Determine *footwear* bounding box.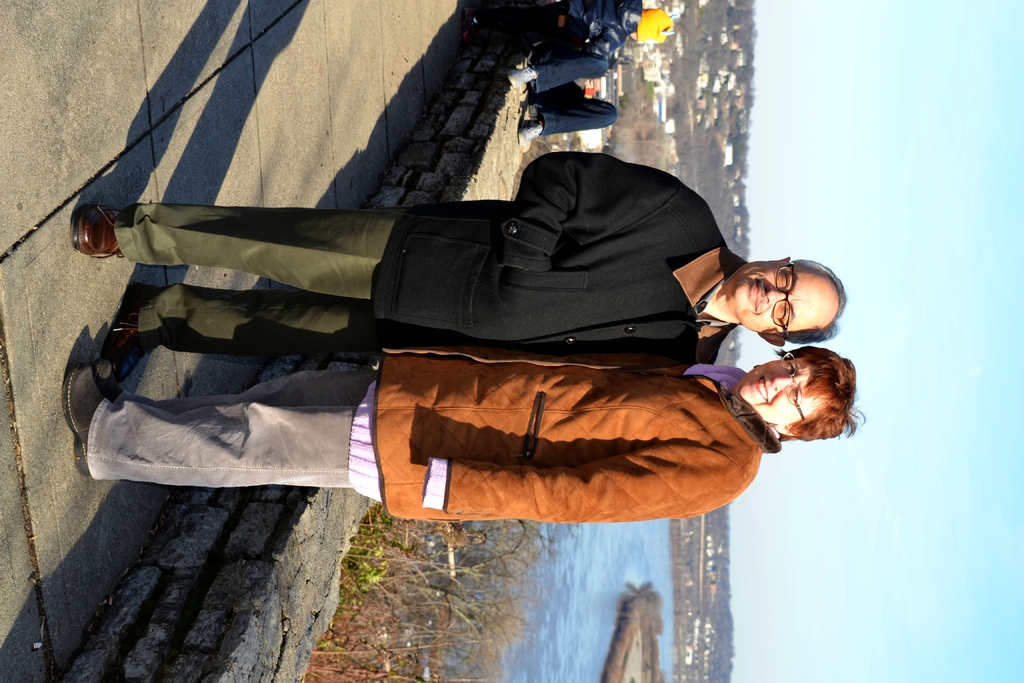
Determined: (72,202,124,261).
